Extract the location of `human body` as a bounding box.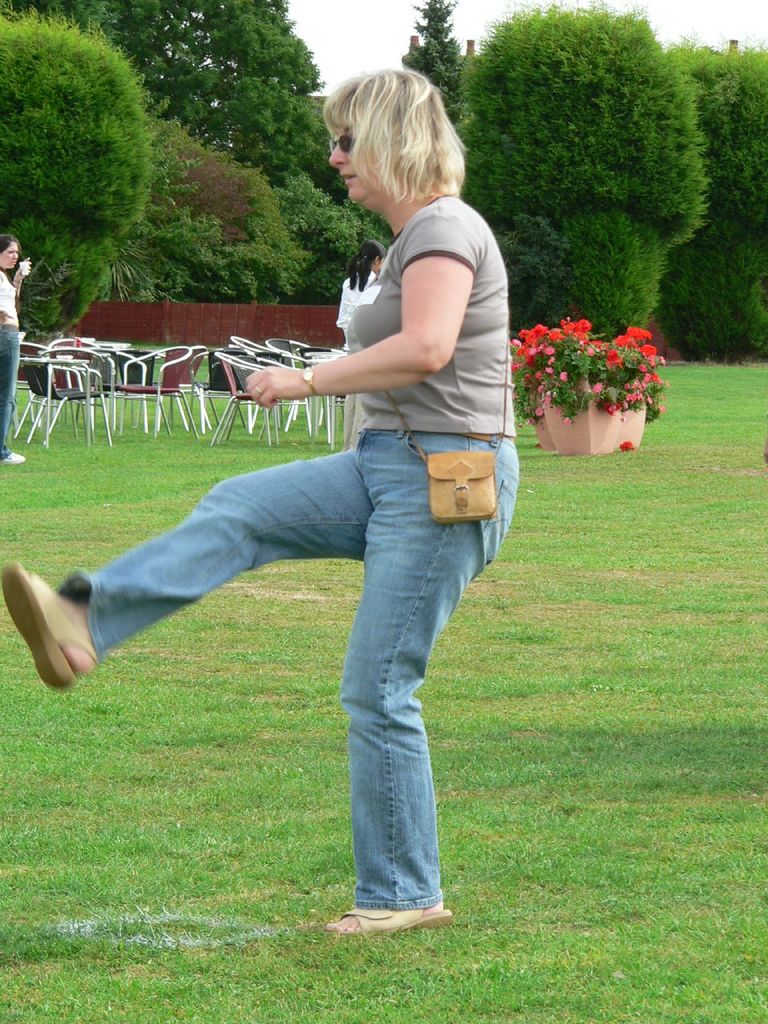
{"left": 209, "top": 92, "right": 510, "bottom": 849}.
